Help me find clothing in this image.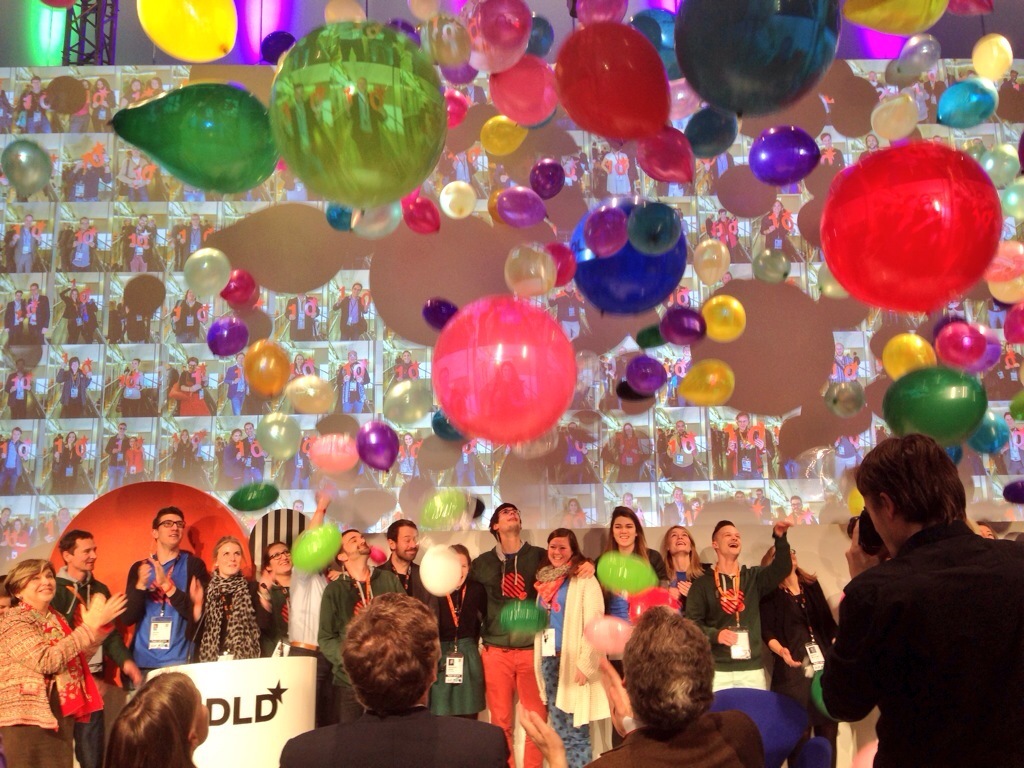
Found it: pyautogui.locateOnScreen(54, 566, 119, 760).
